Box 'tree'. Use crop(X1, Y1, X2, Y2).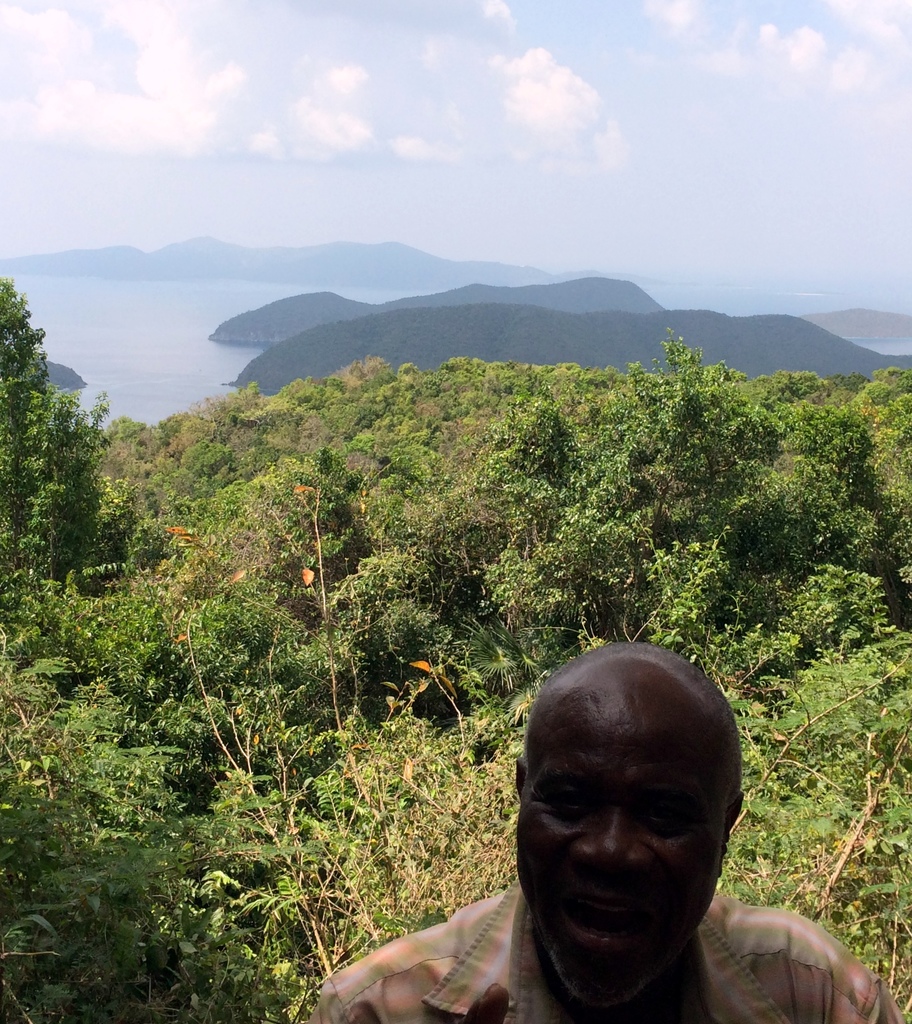
crop(8, 347, 125, 603).
